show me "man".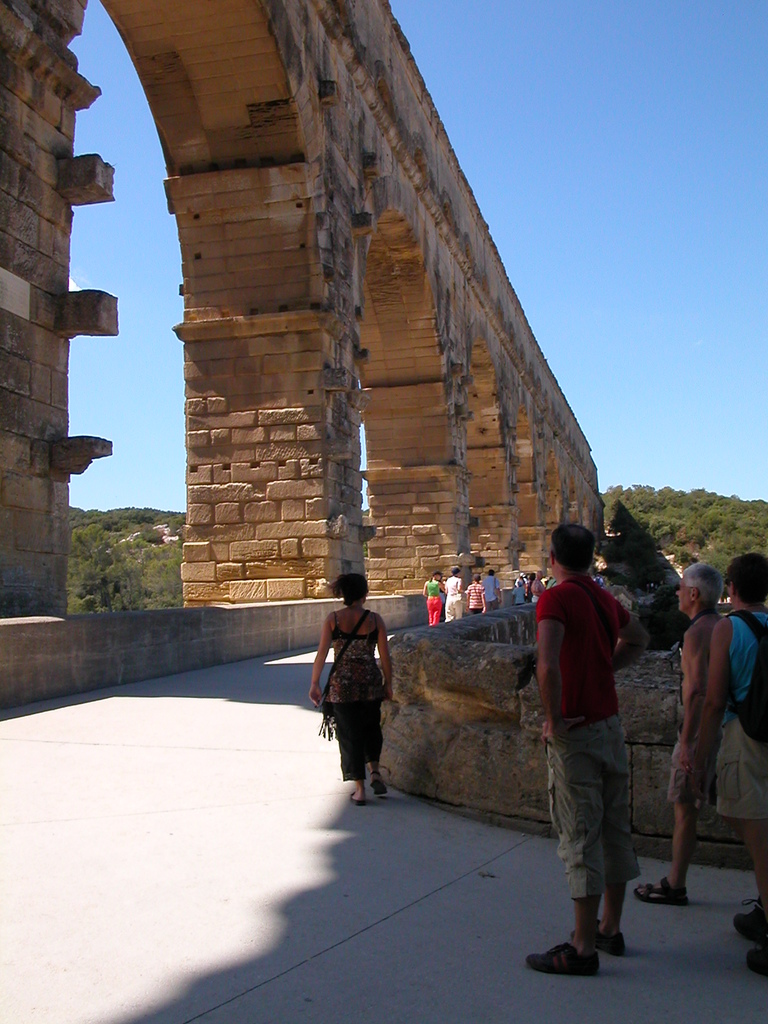
"man" is here: bbox(531, 569, 547, 602).
